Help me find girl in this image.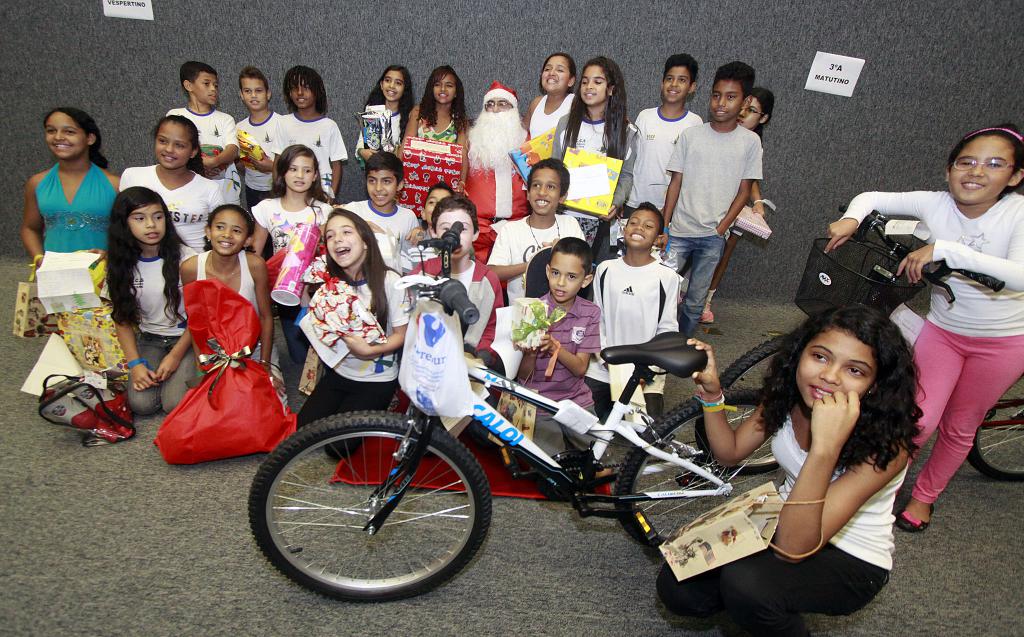
Found it: <box>252,145,335,363</box>.
